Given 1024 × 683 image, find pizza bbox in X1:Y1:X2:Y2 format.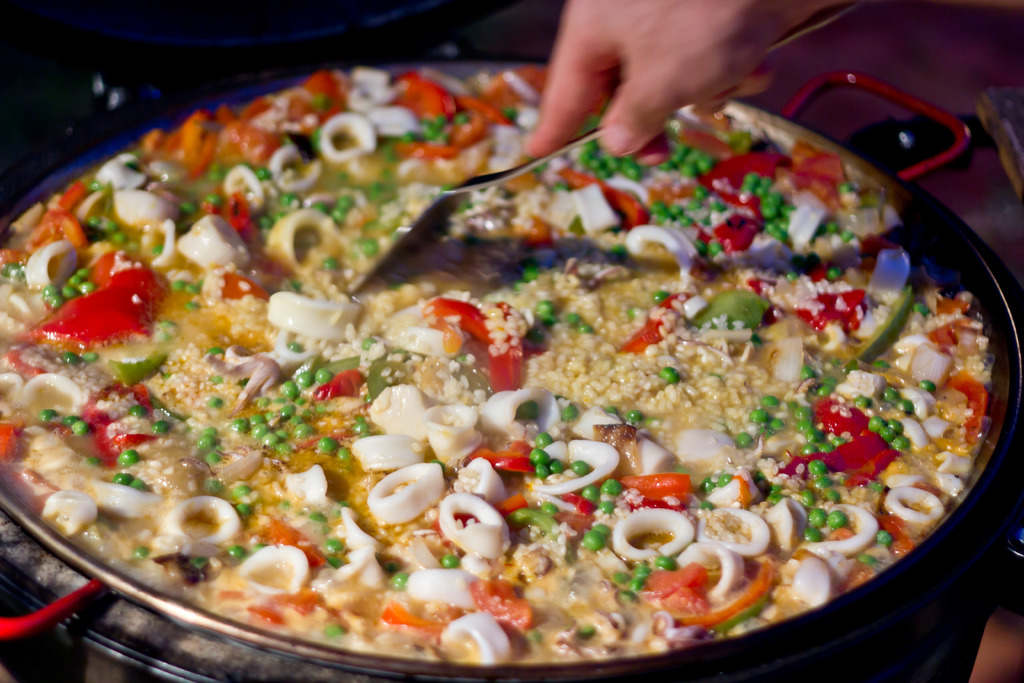
0:64:967:668.
